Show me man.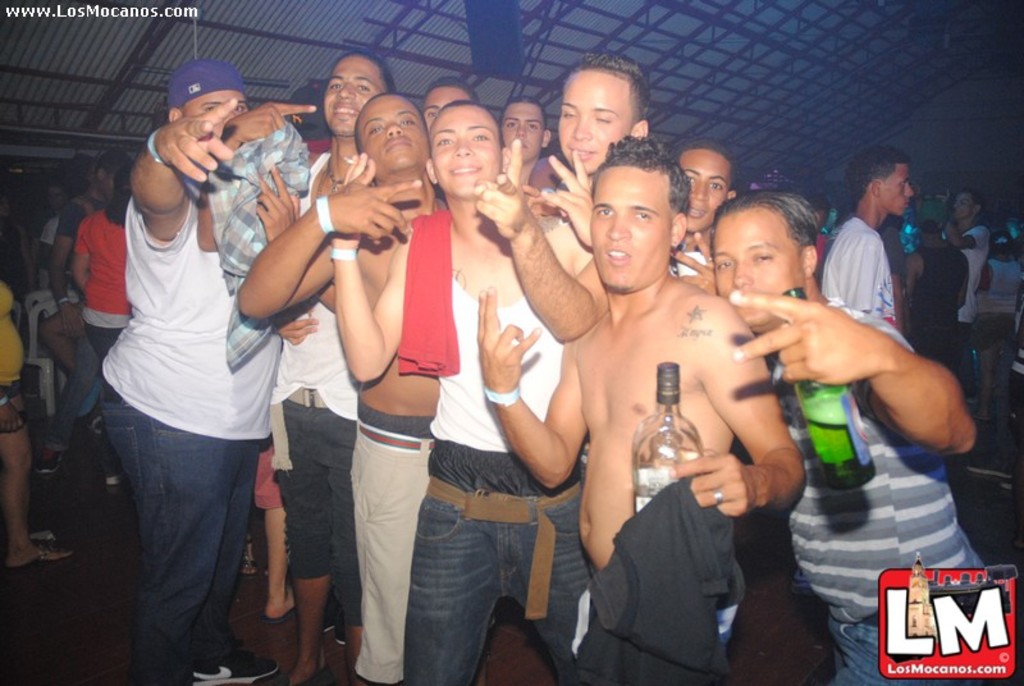
man is here: BBox(37, 141, 129, 474).
